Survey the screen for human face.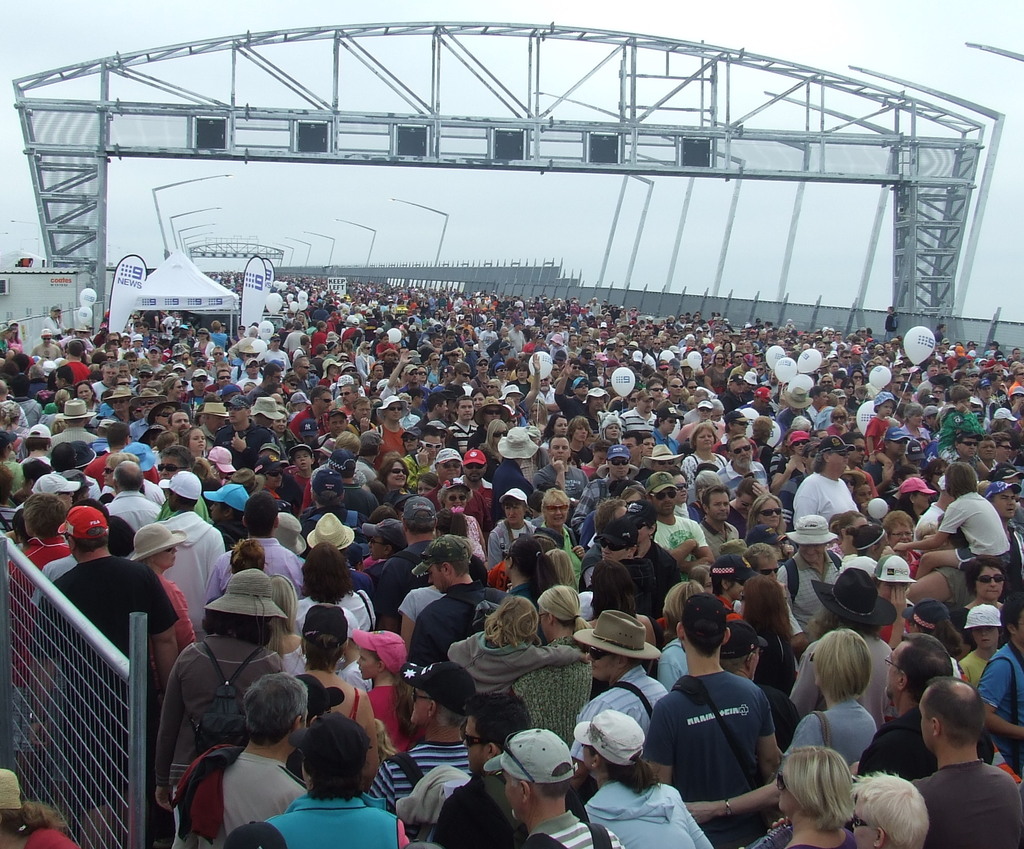
Survey found: box=[696, 431, 713, 449].
